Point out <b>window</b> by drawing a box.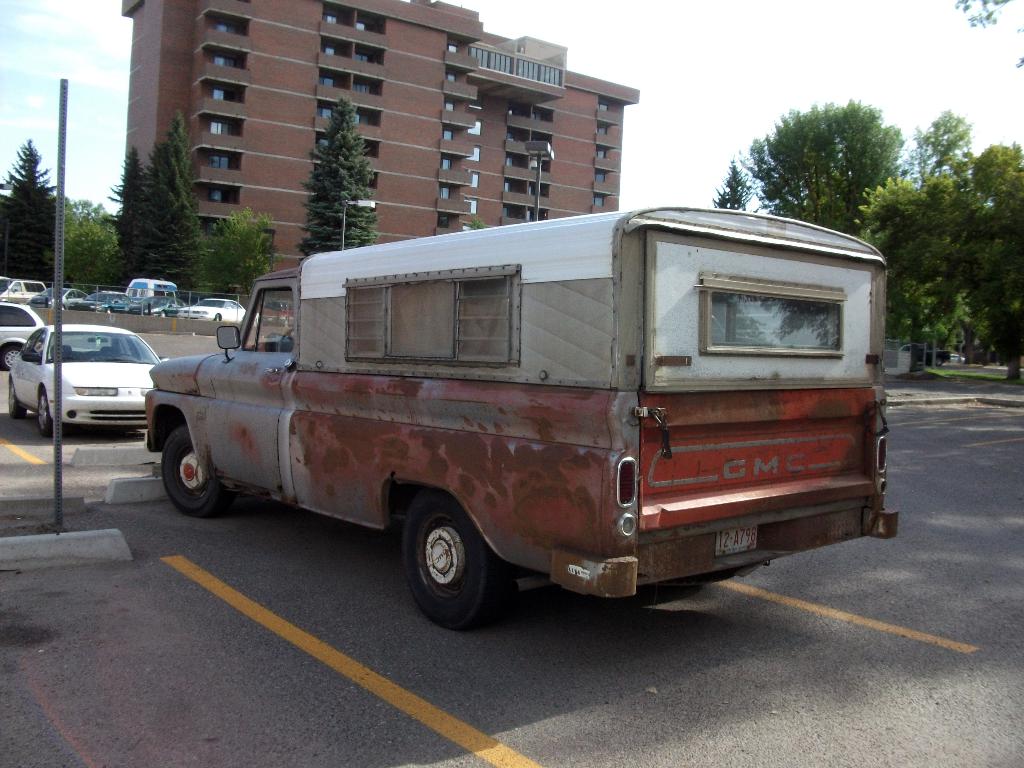
700,299,847,352.
